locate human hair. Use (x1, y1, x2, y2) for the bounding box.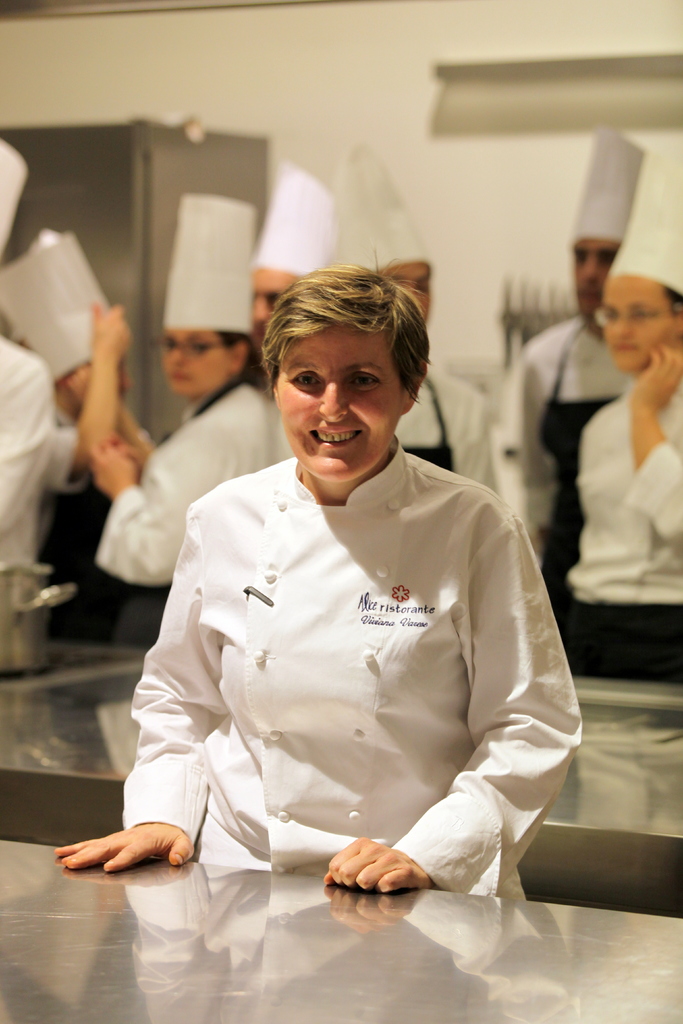
(211, 328, 241, 346).
